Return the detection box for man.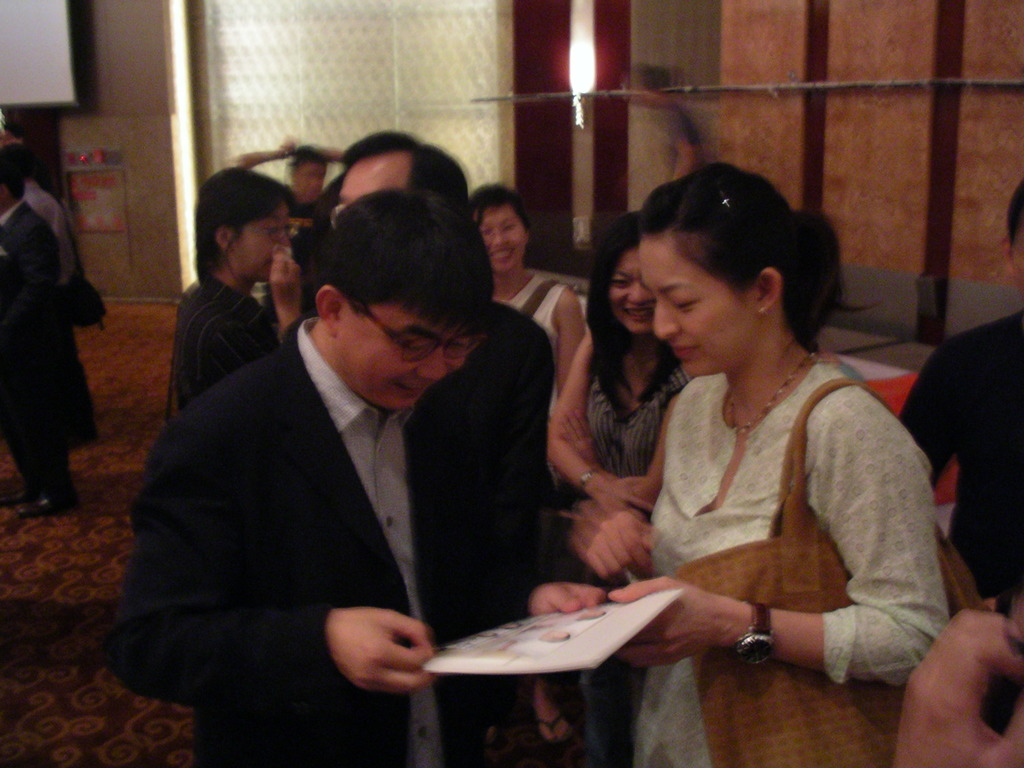
(332,125,475,218).
